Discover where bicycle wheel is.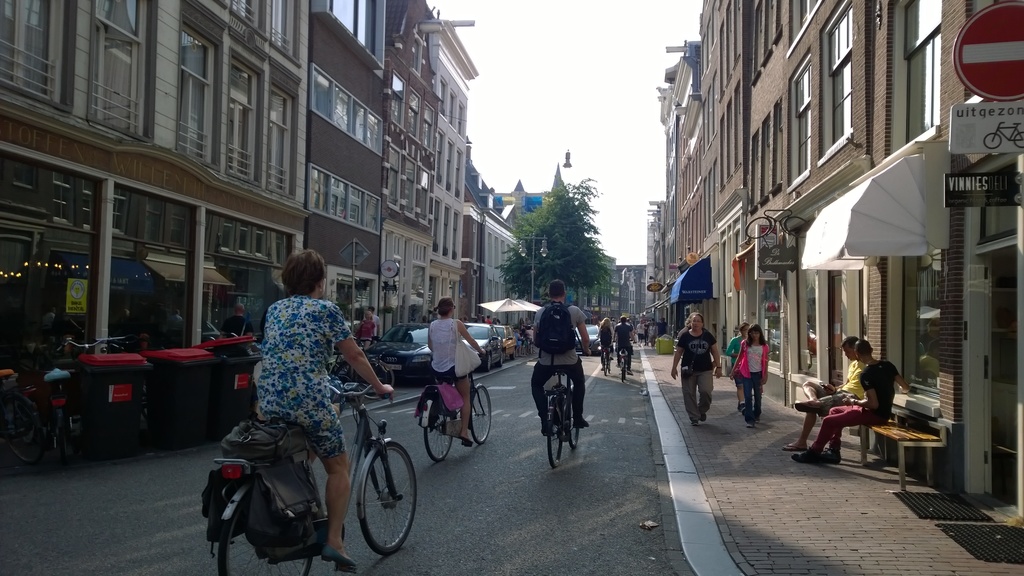
Discovered at pyautogui.locateOnScreen(217, 468, 314, 575).
